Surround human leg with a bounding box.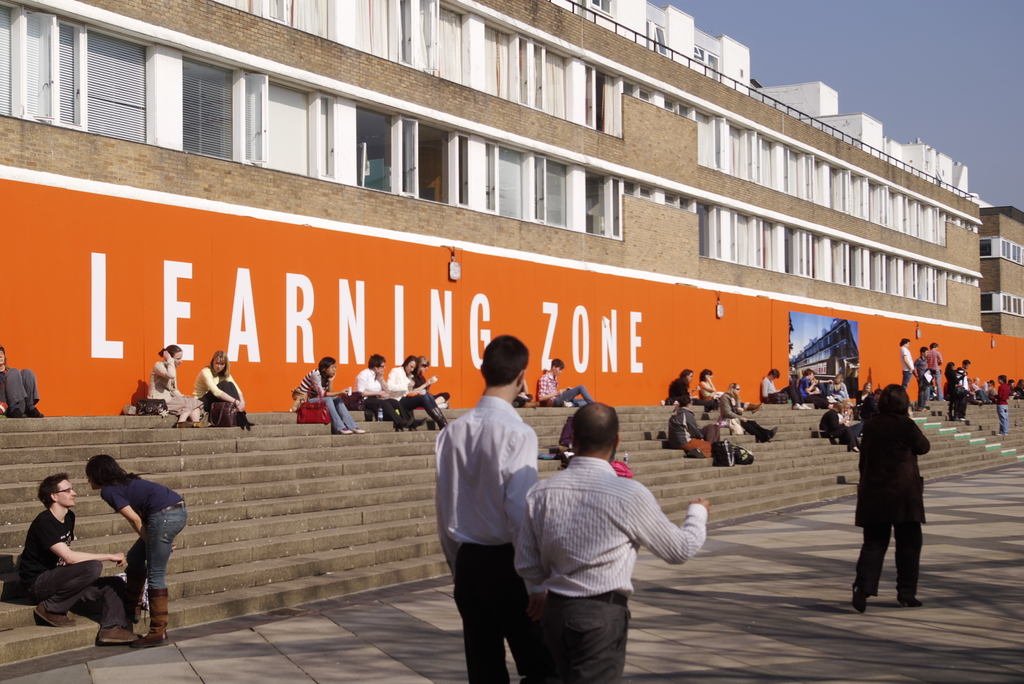
bbox=(538, 603, 624, 683).
